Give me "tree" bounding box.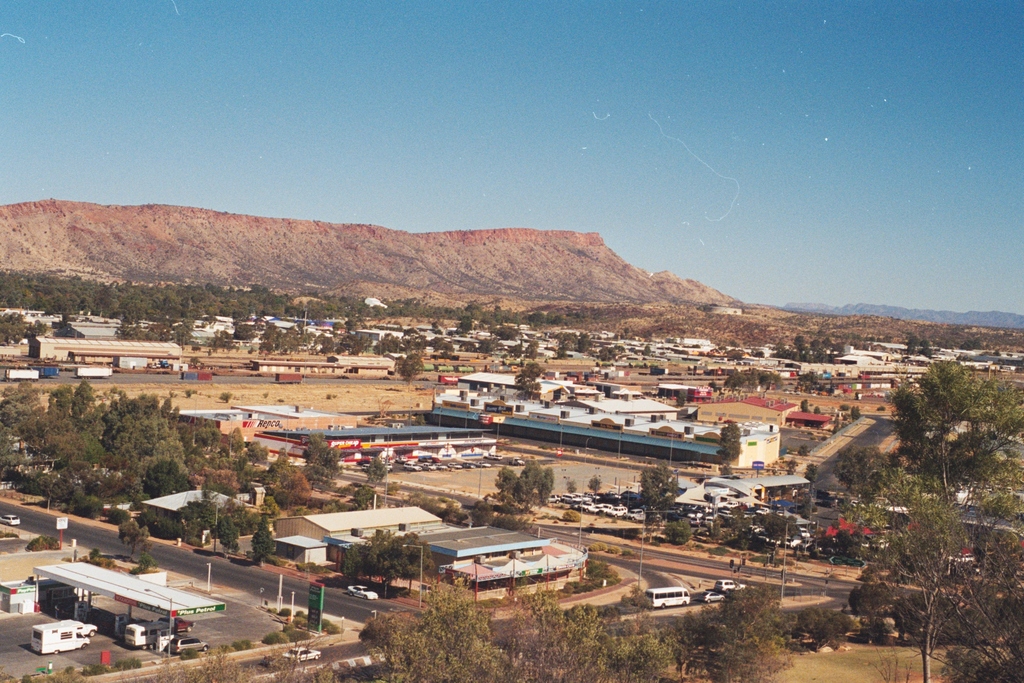
x1=918 y1=342 x2=934 y2=361.
